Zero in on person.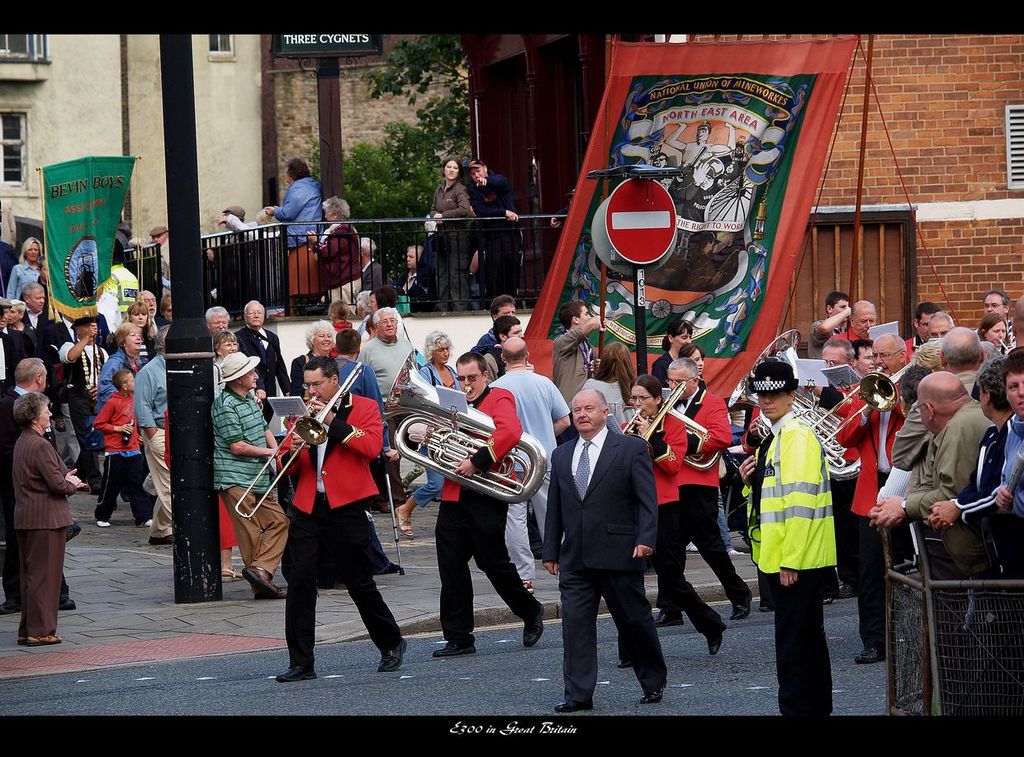
Zeroed in: {"left": 462, "top": 159, "right": 522, "bottom": 306}.
